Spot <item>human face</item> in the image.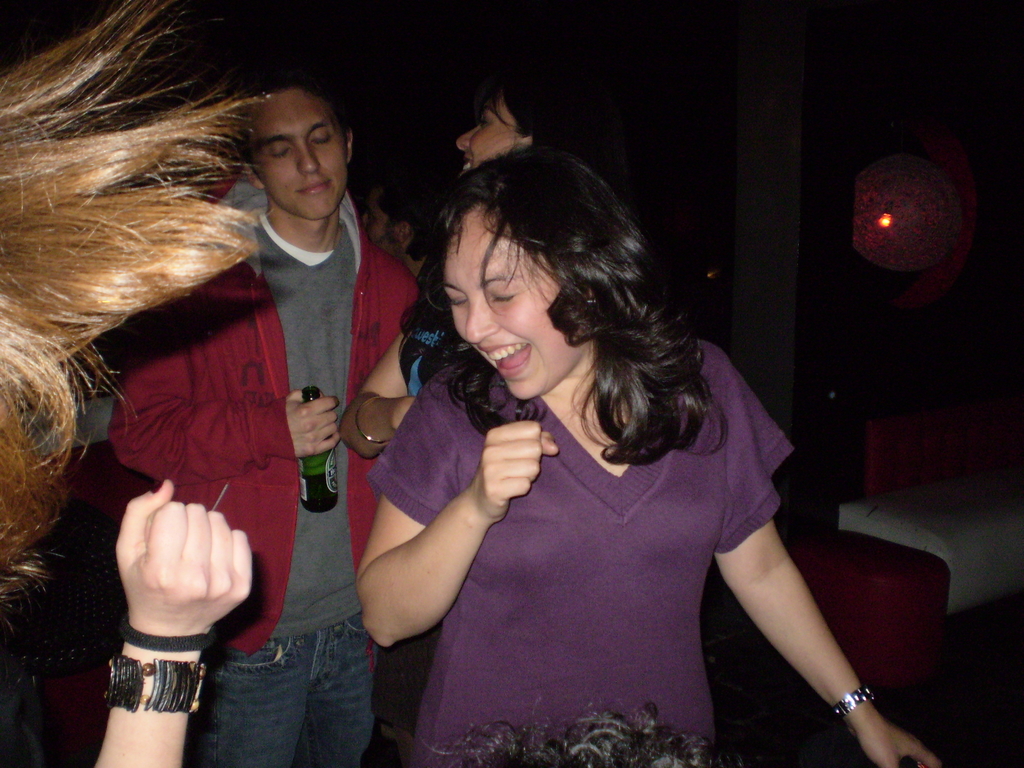
<item>human face</item> found at (239, 85, 345, 216).
